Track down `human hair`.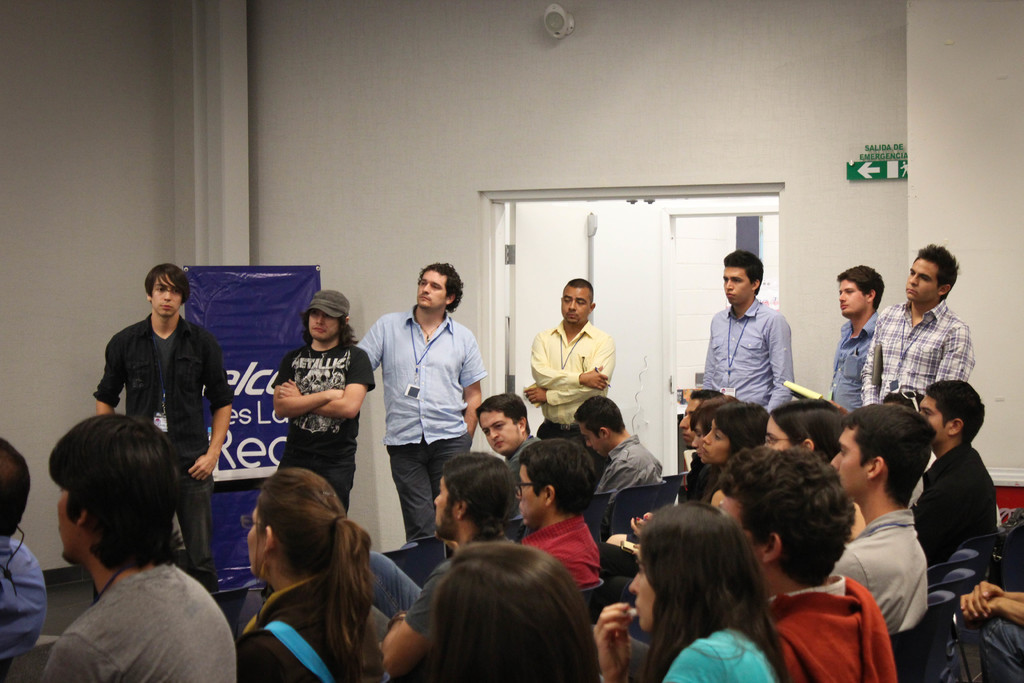
Tracked to (x1=921, y1=381, x2=986, y2=447).
